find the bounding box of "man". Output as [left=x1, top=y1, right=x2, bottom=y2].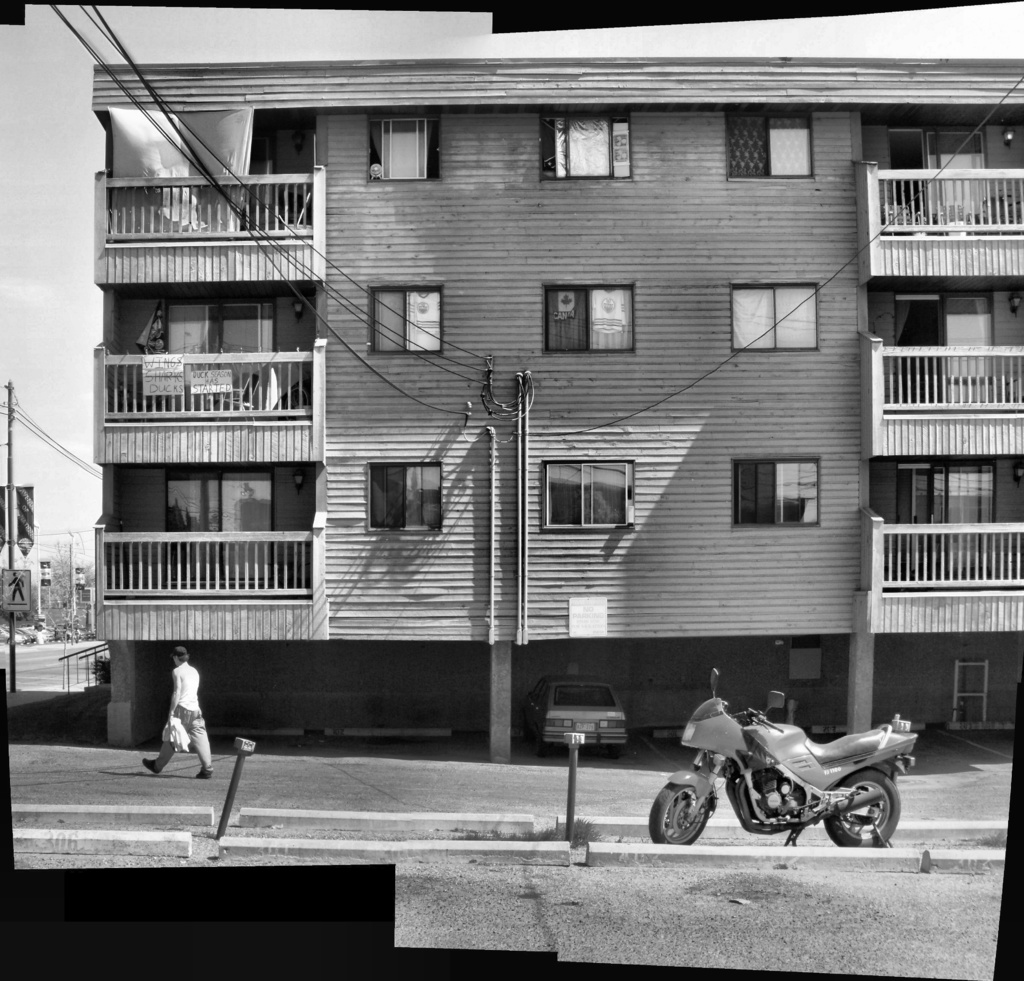
[left=139, top=657, right=212, bottom=786].
